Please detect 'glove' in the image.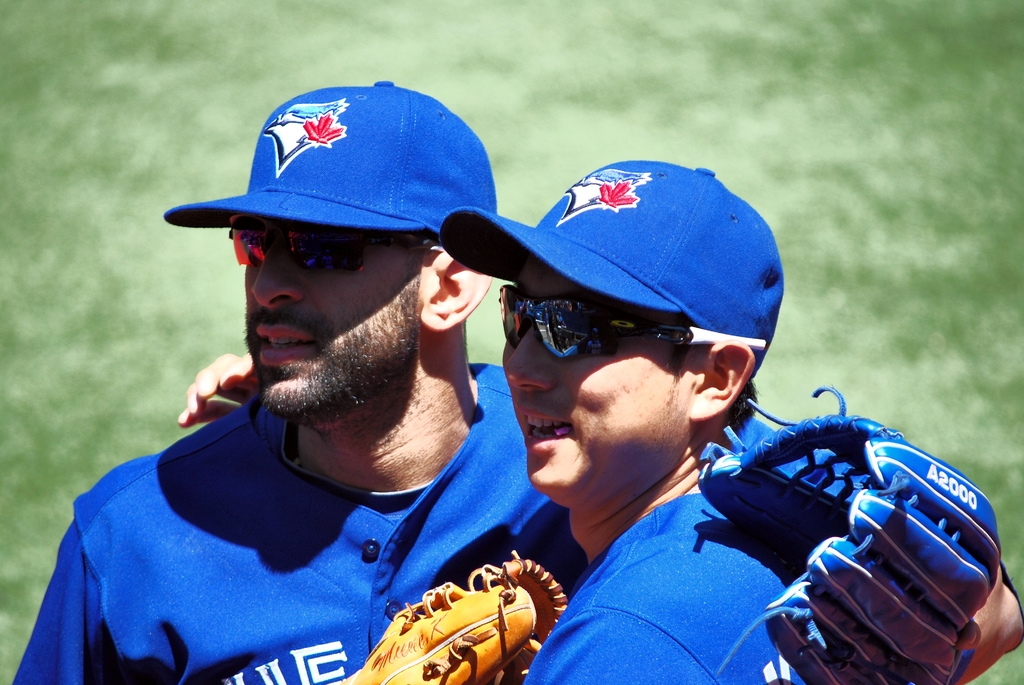
[x1=680, y1=366, x2=1011, y2=673].
